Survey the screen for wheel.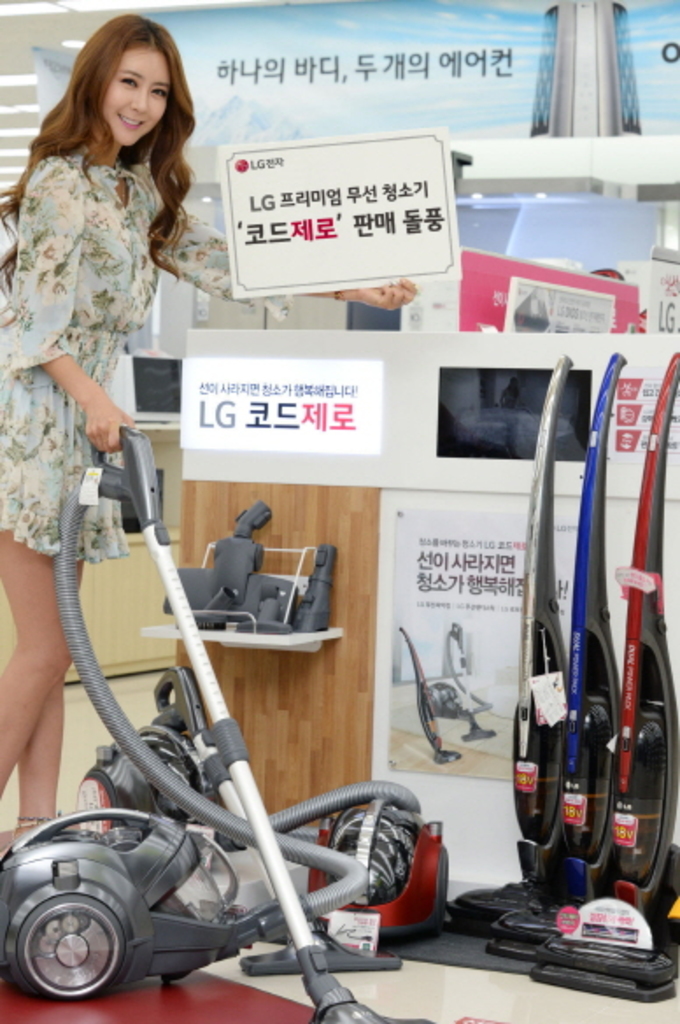
Survey found: <region>14, 870, 147, 1005</region>.
